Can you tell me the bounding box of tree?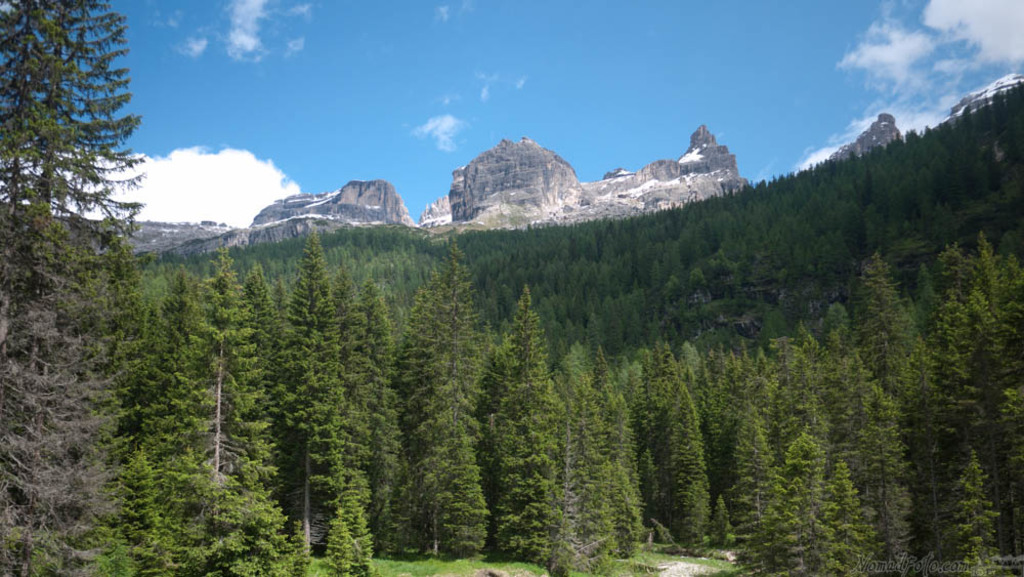
BBox(105, 250, 240, 576).
